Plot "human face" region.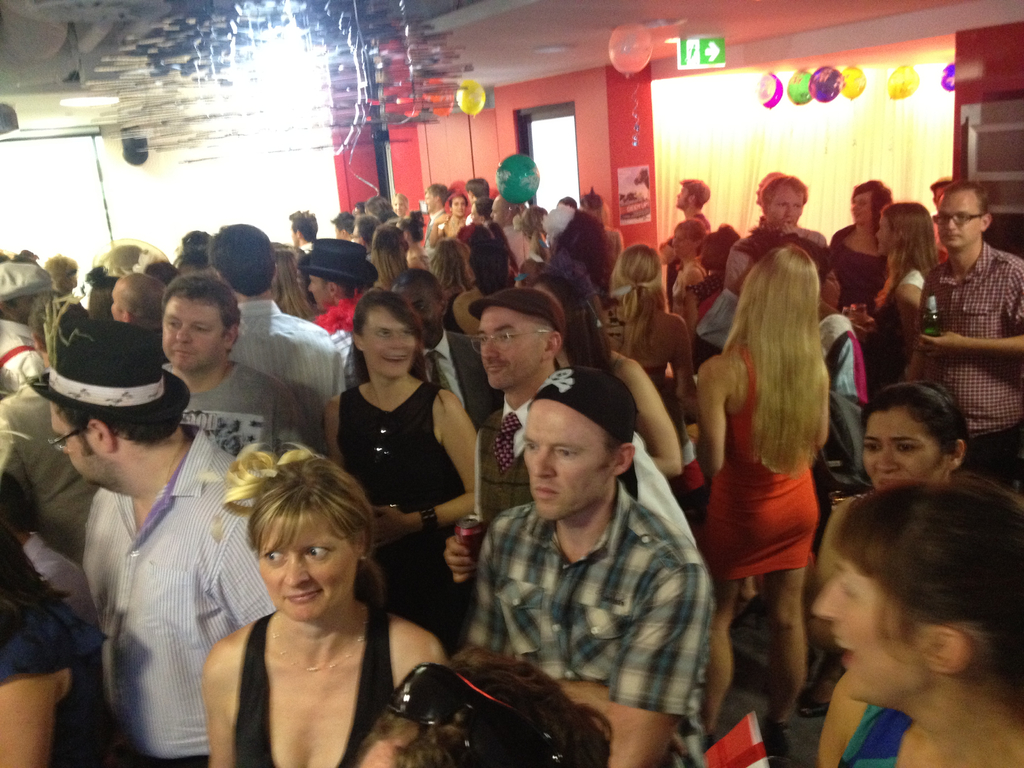
Plotted at <box>474,307,536,390</box>.
